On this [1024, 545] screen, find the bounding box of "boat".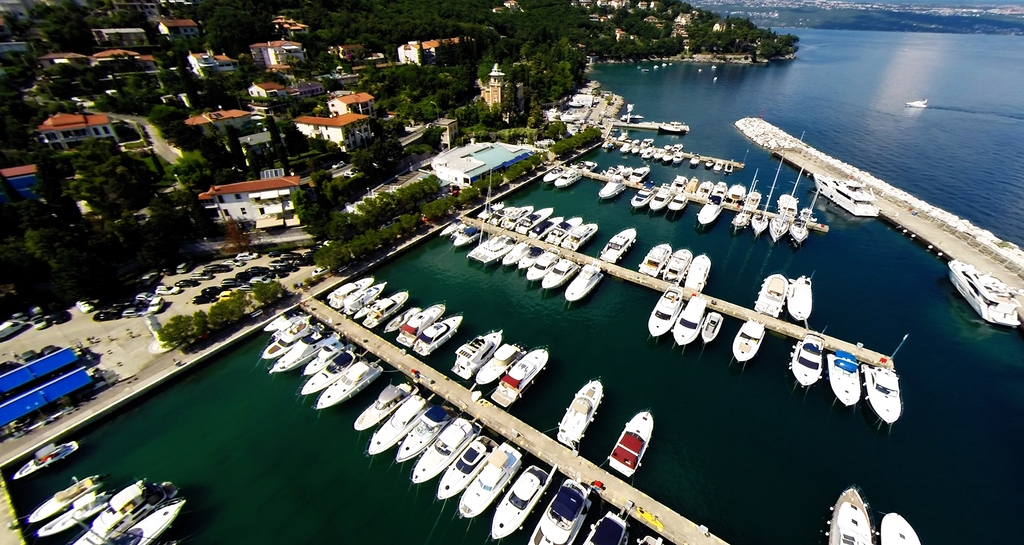
Bounding box: (x1=318, y1=359, x2=386, y2=415).
